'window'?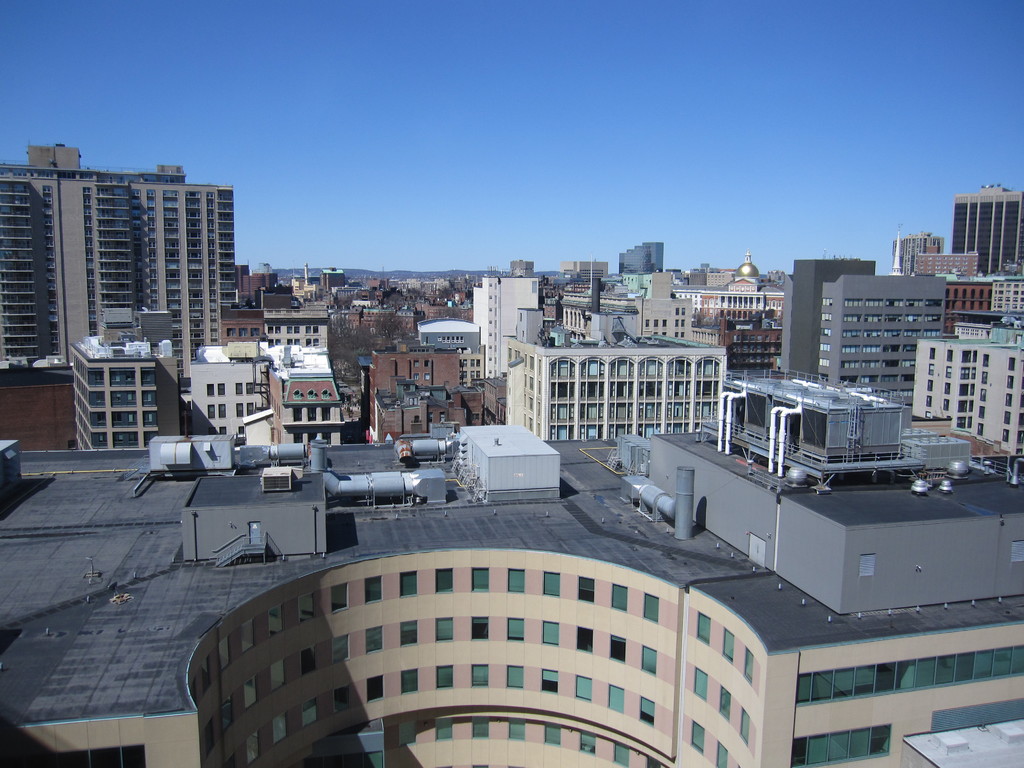
BBox(271, 712, 287, 747)
